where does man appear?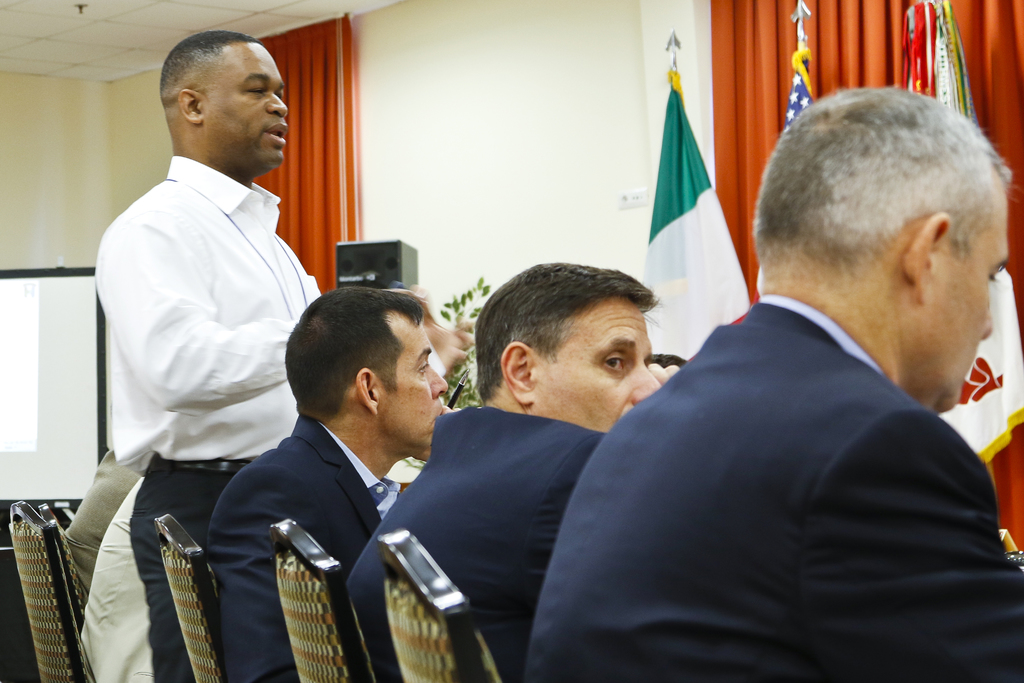
Appears at (209,279,459,682).
